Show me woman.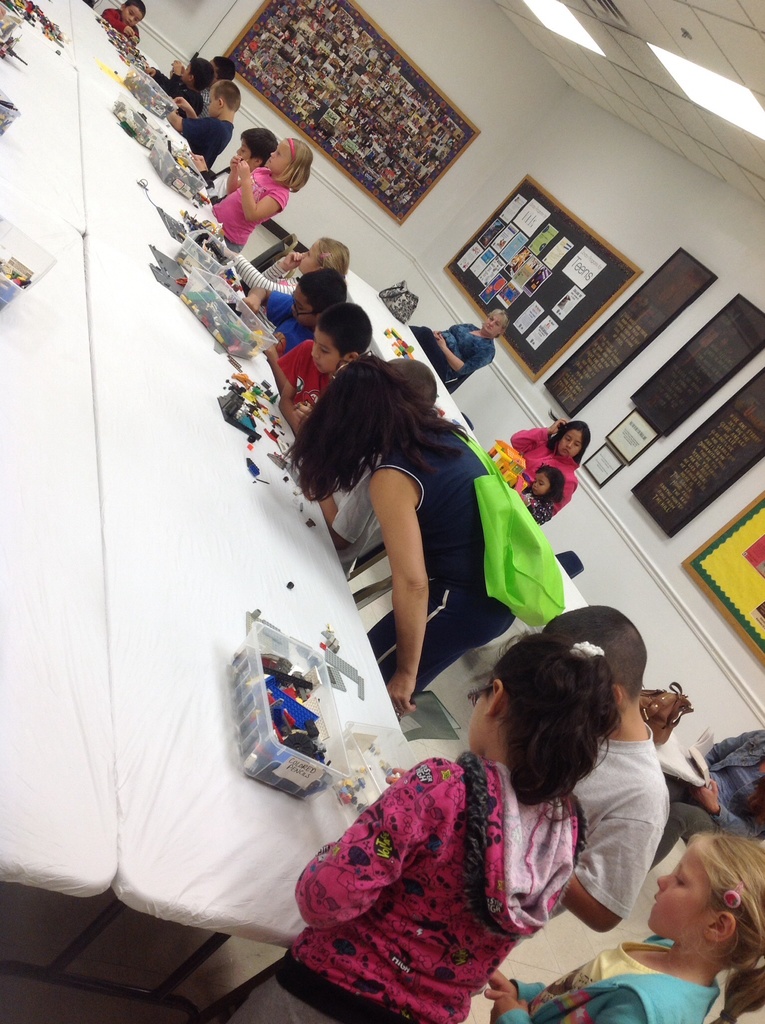
woman is here: x1=284, y1=358, x2=529, y2=732.
